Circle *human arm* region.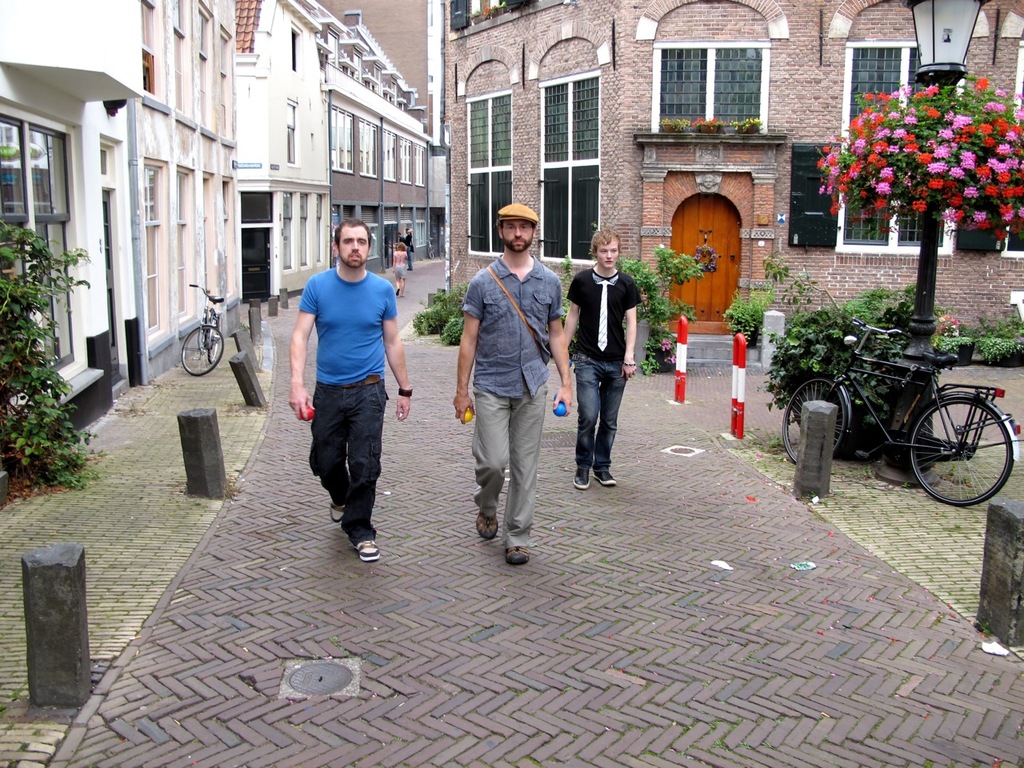
Region: [289,278,317,421].
